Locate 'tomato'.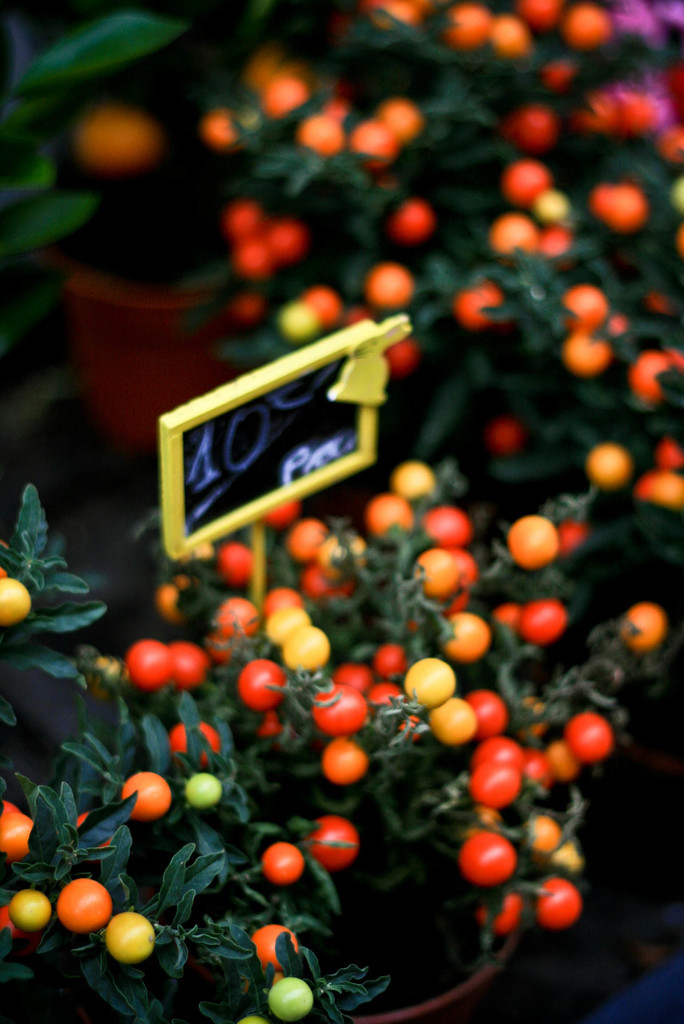
Bounding box: x1=375, y1=679, x2=399, y2=700.
